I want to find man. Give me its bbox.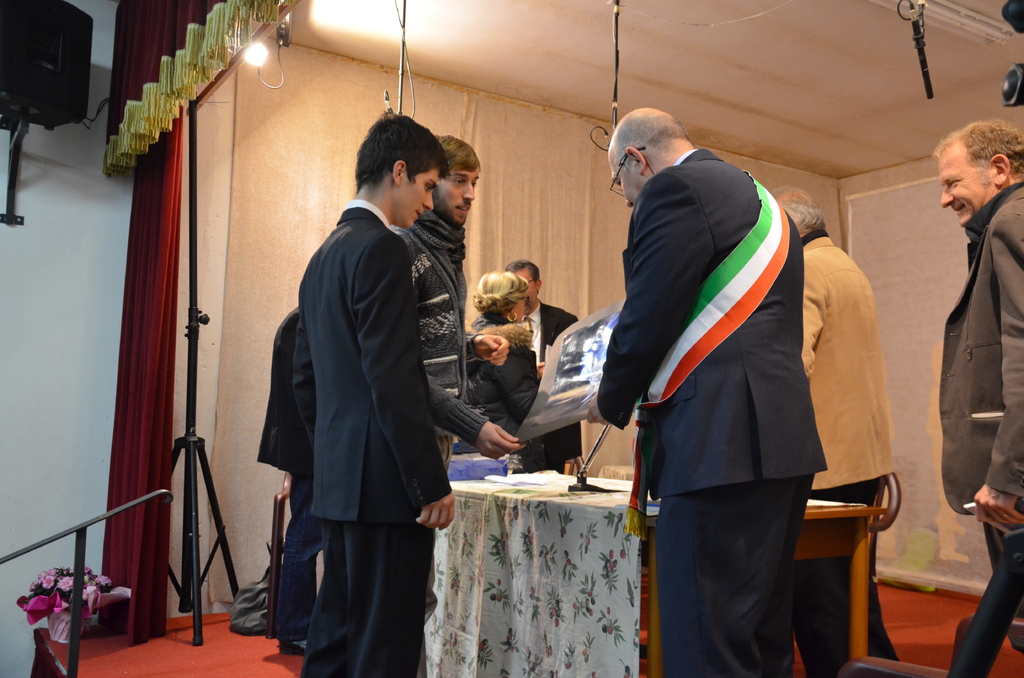
region(390, 138, 522, 672).
